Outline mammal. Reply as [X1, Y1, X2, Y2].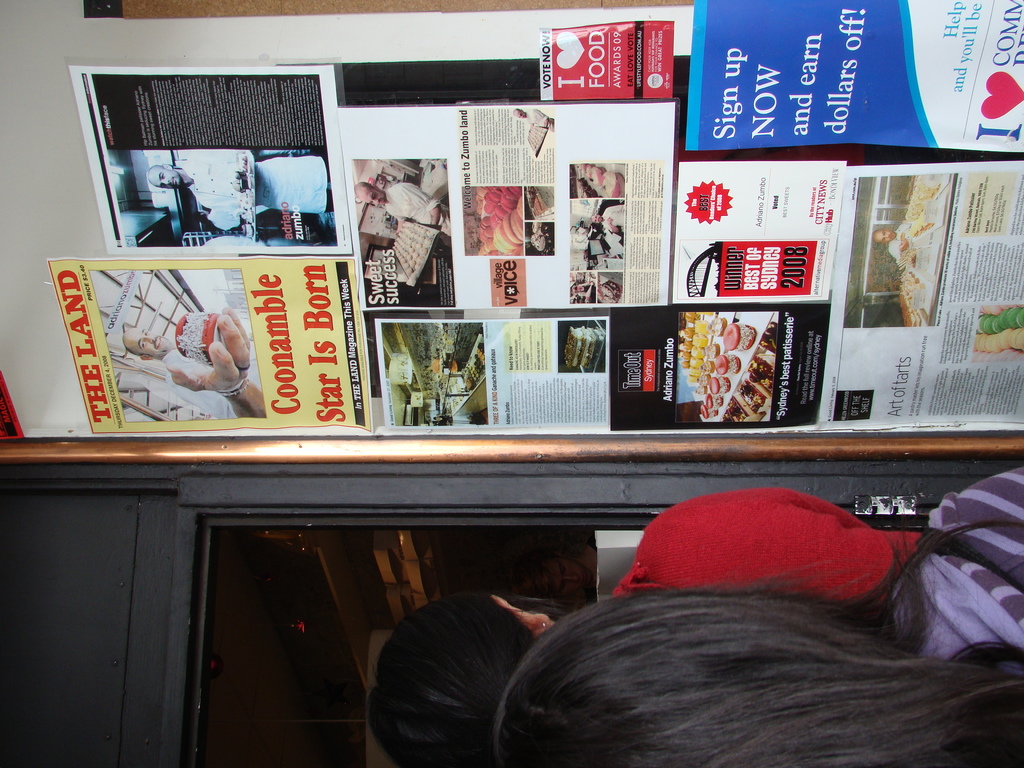
[871, 214, 911, 273].
